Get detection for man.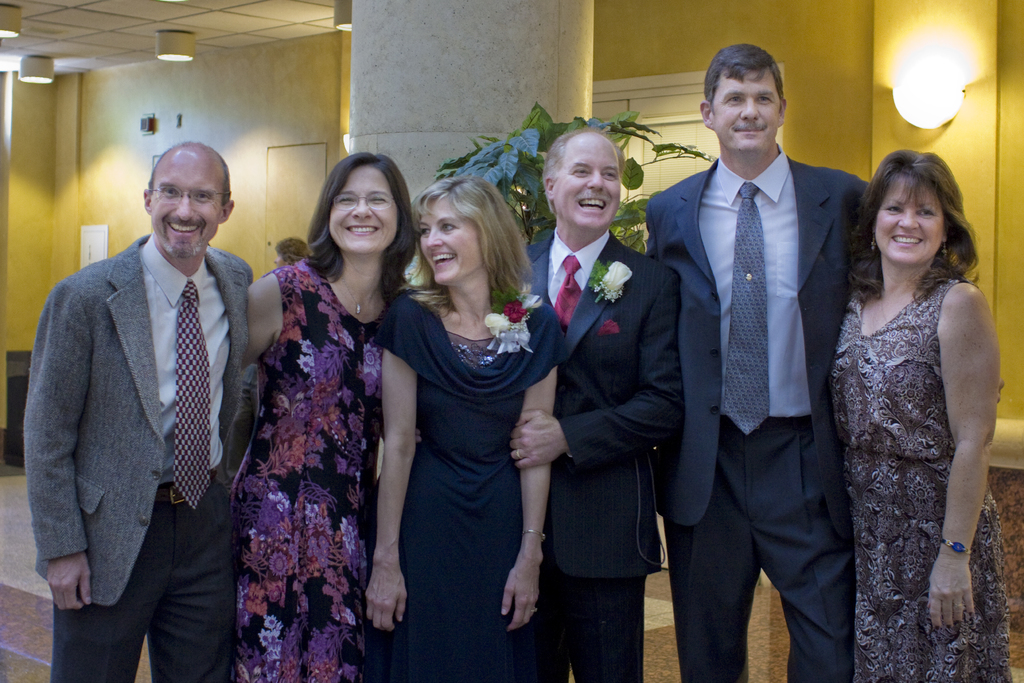
Detection: 31,121,271,669.
